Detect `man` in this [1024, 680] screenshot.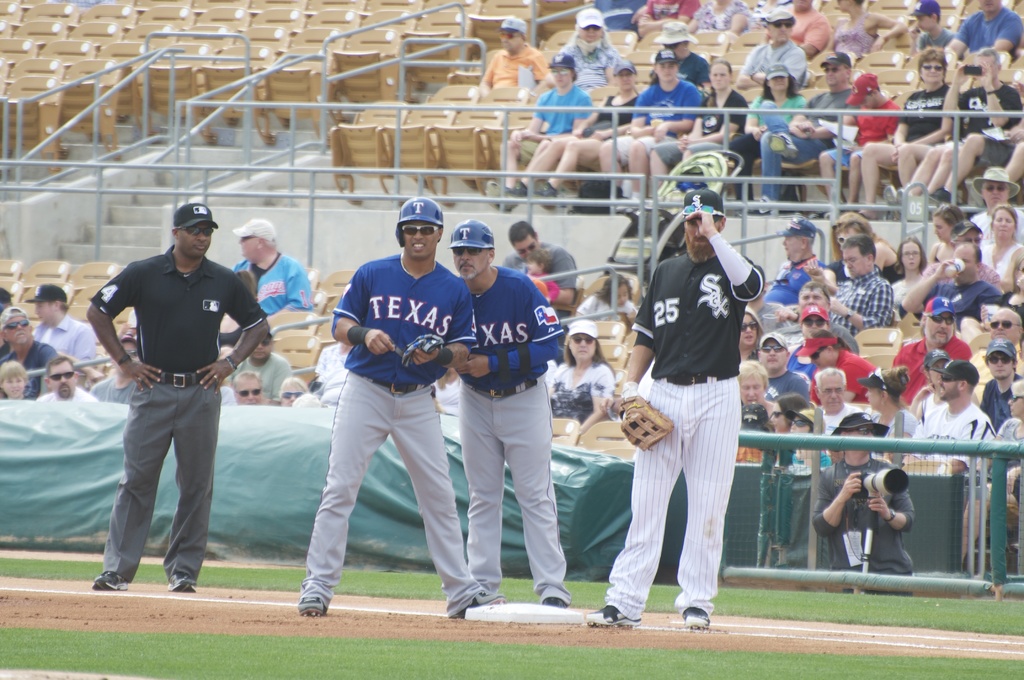
Detection: 476:13:551:103.
